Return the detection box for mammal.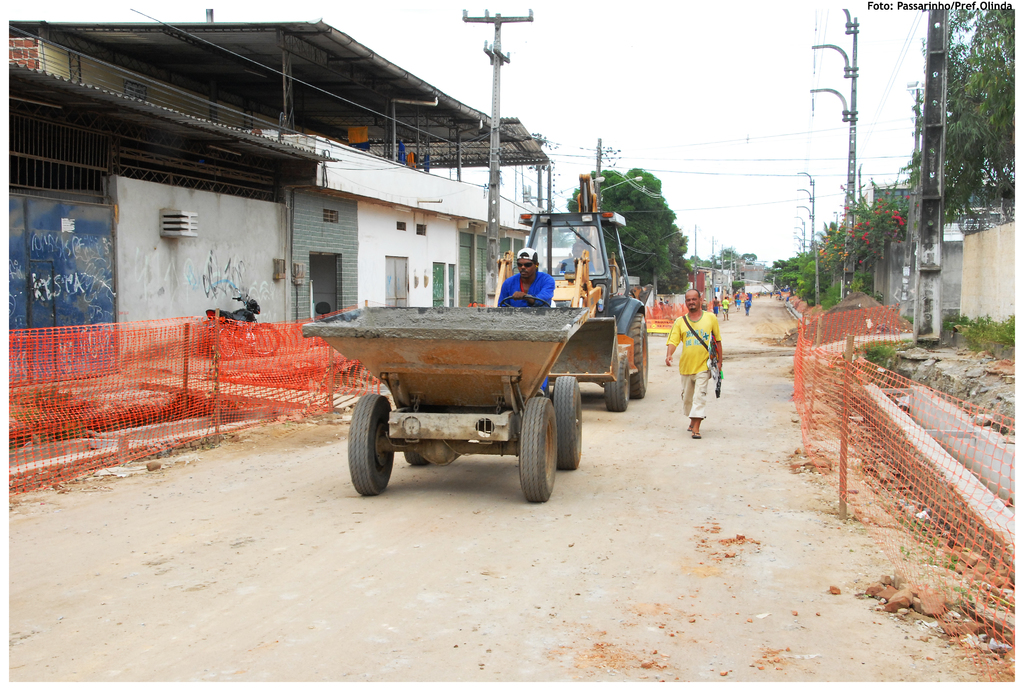
733,291,737,309.
